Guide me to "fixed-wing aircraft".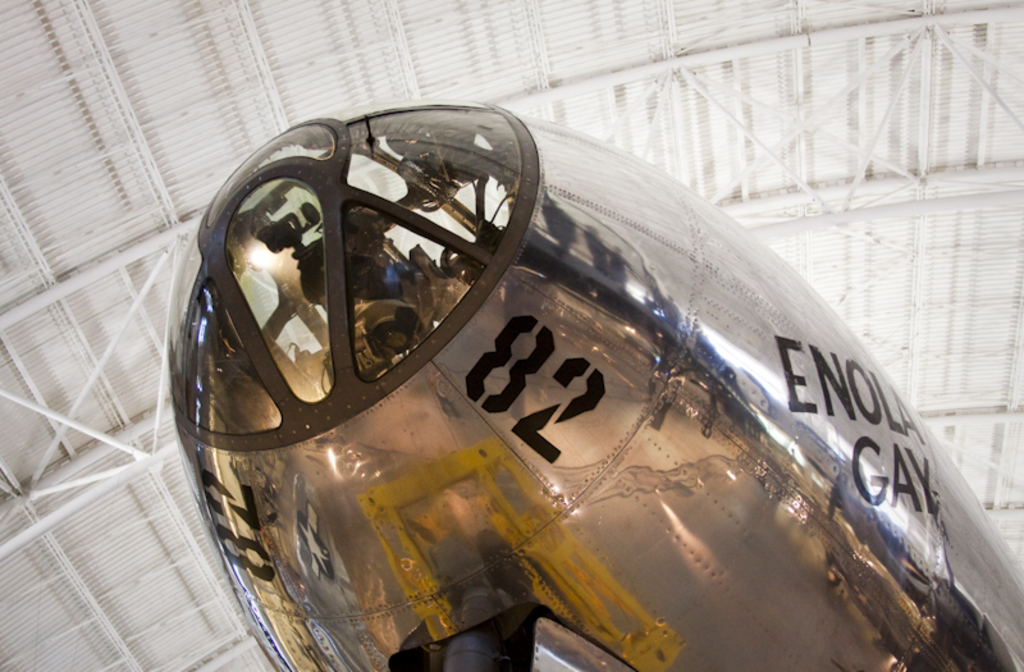
Guidance: crop(155, 92, 1023, 671).
